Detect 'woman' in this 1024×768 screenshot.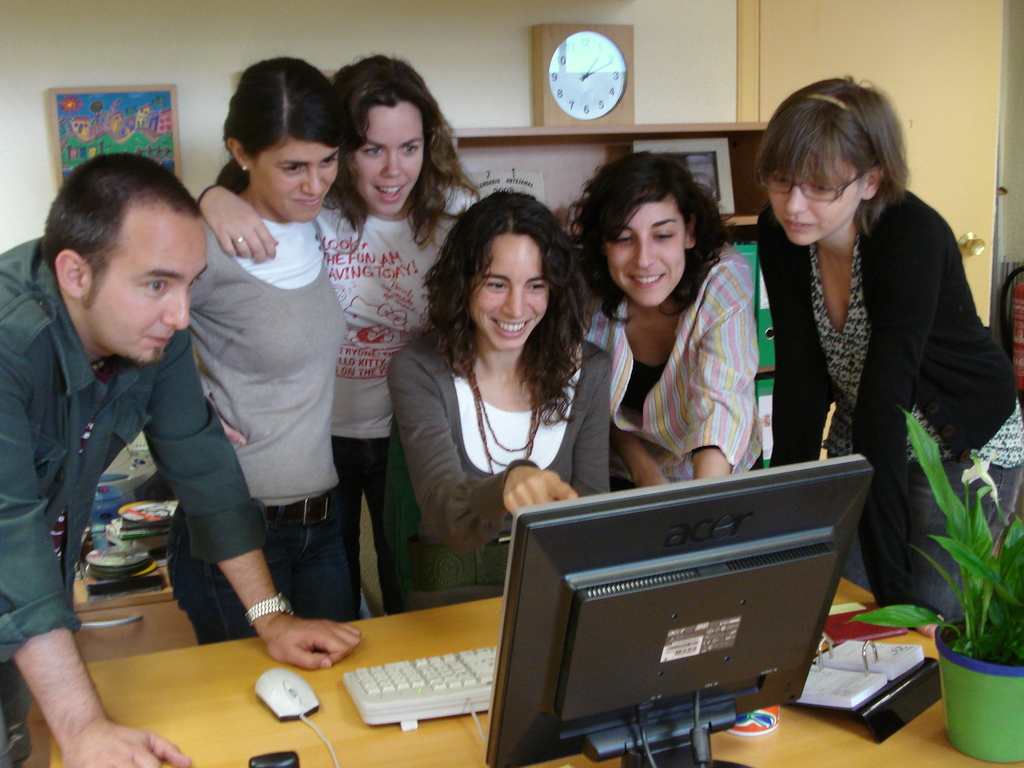
Detection: crop(383, 192, 608, 593).
